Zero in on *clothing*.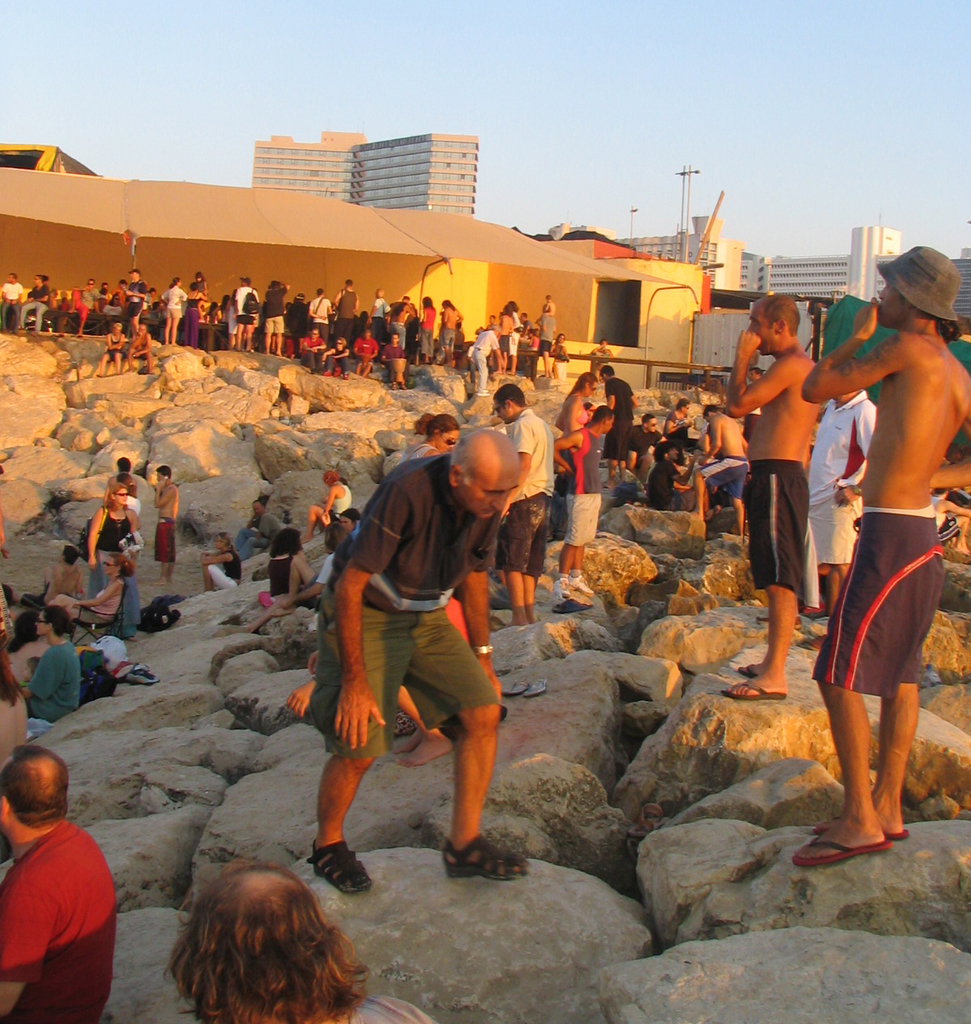
Zeroed in: 934 494 960 546.
